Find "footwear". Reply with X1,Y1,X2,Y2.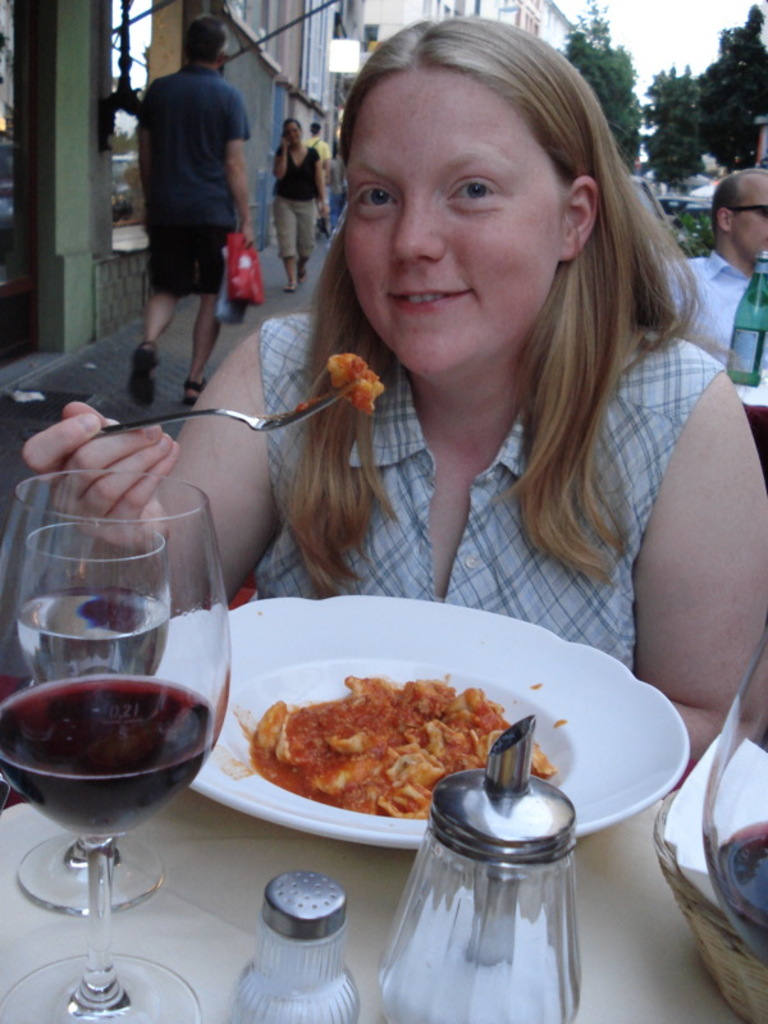
184,374,211,413.
